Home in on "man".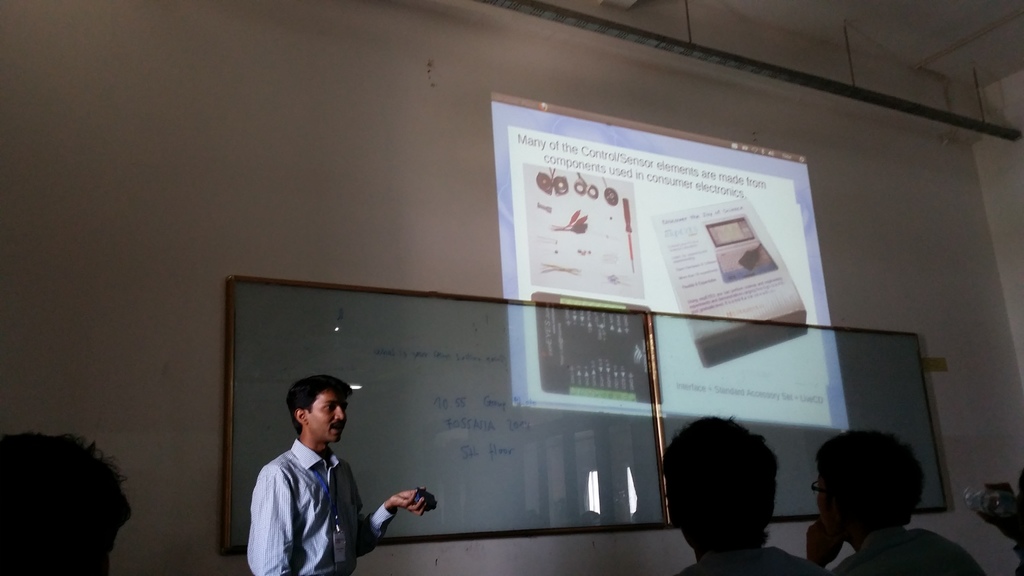
Homed in at pyautogui.locateOnScreen(805, 431, 985, 575).
